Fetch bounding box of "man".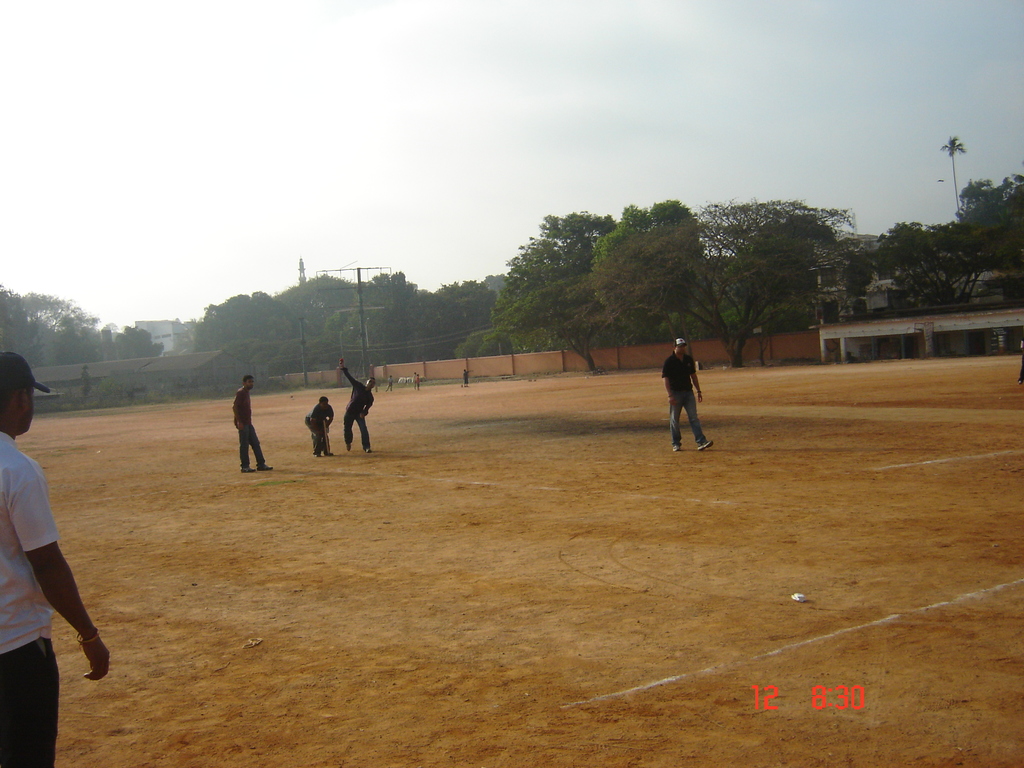
Bbox: 0:352:109:764.
